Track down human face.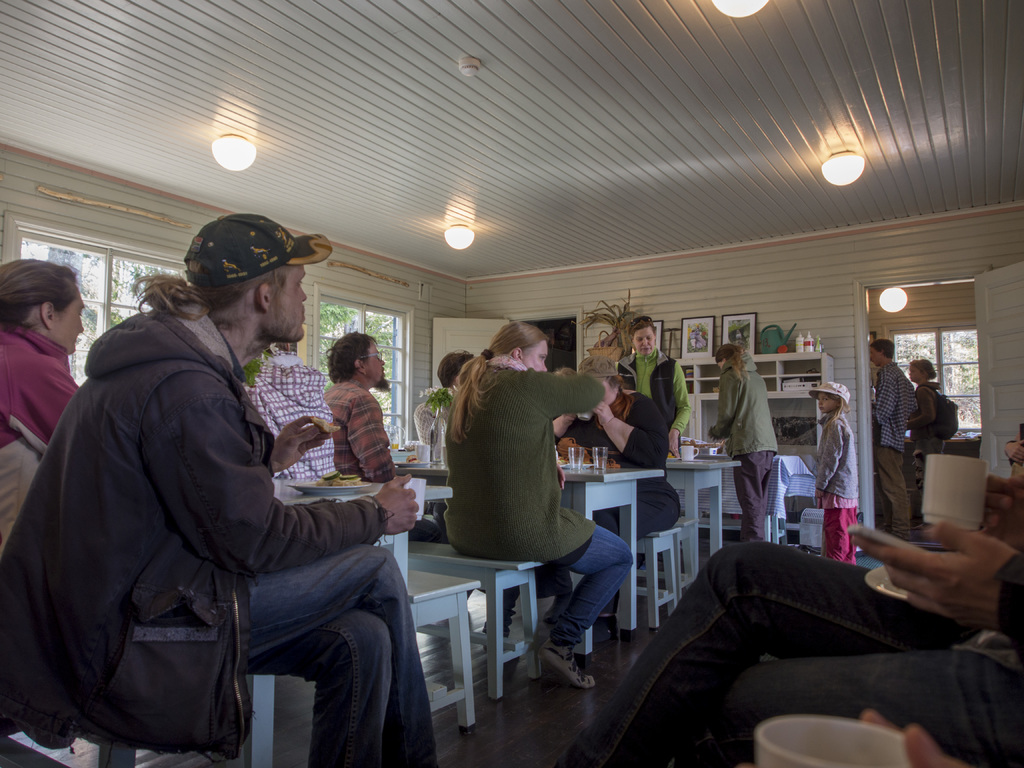
Tracked to (364,342,381,385).
